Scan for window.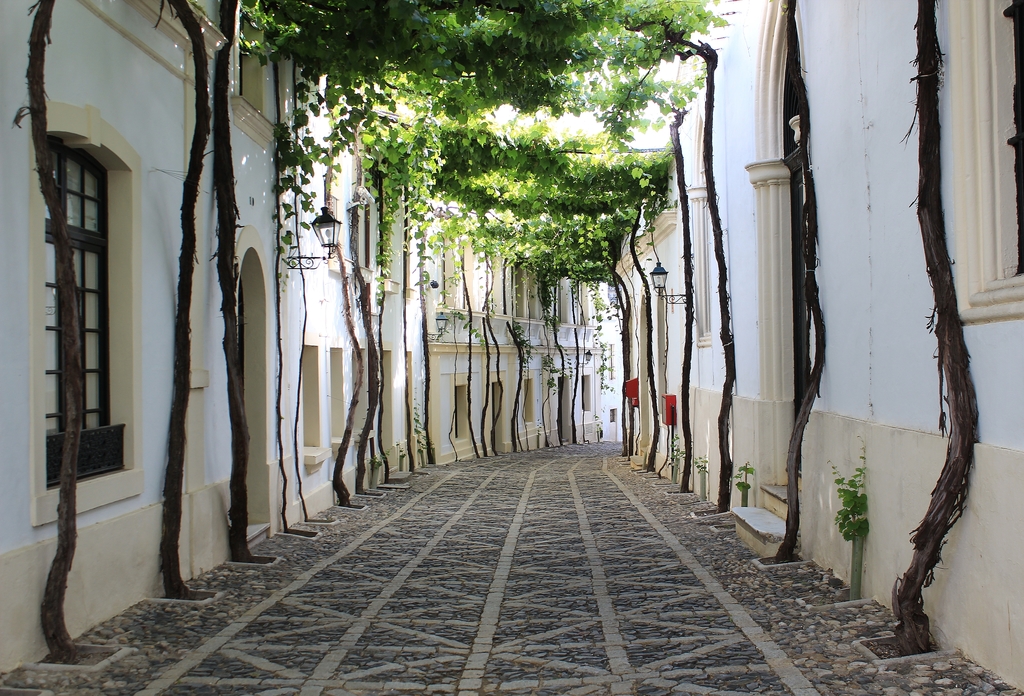
Scan result: BBox(946, 4, 1023, 321).
